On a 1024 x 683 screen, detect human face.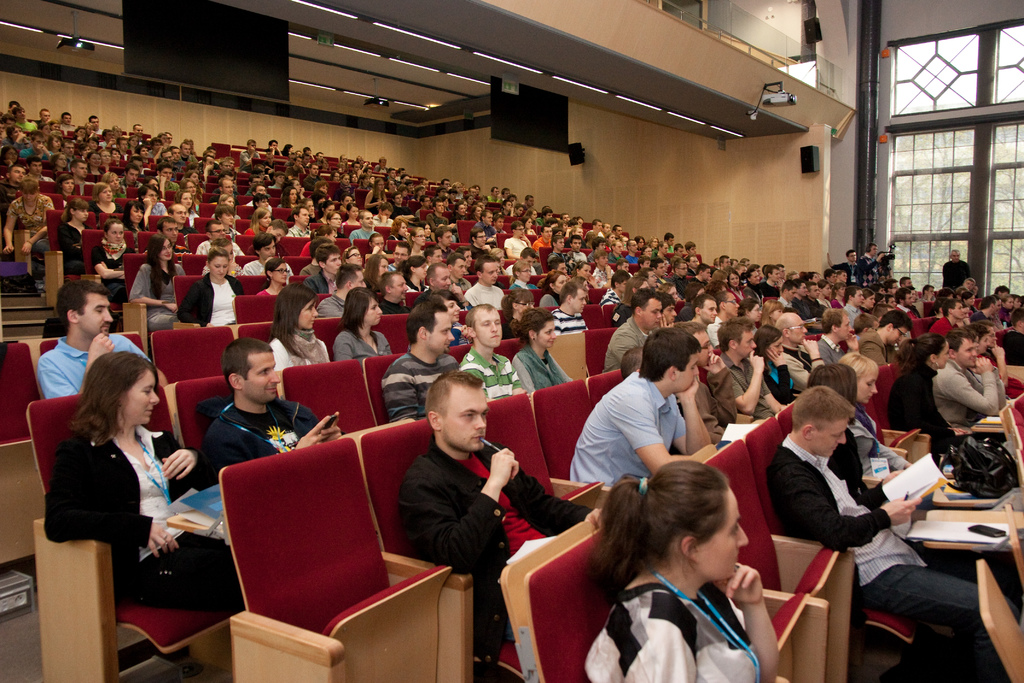
x1=303, y1=302, x2=320, y2=336.
